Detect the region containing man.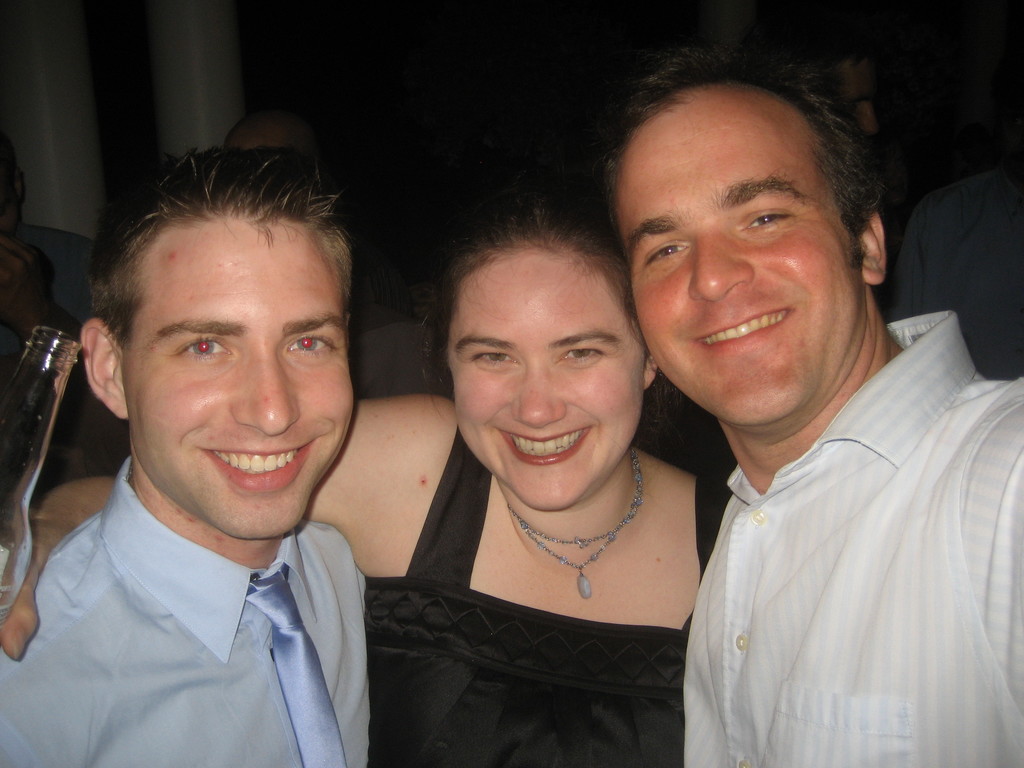
left=606, top=65, right=1018, bottom=762.
